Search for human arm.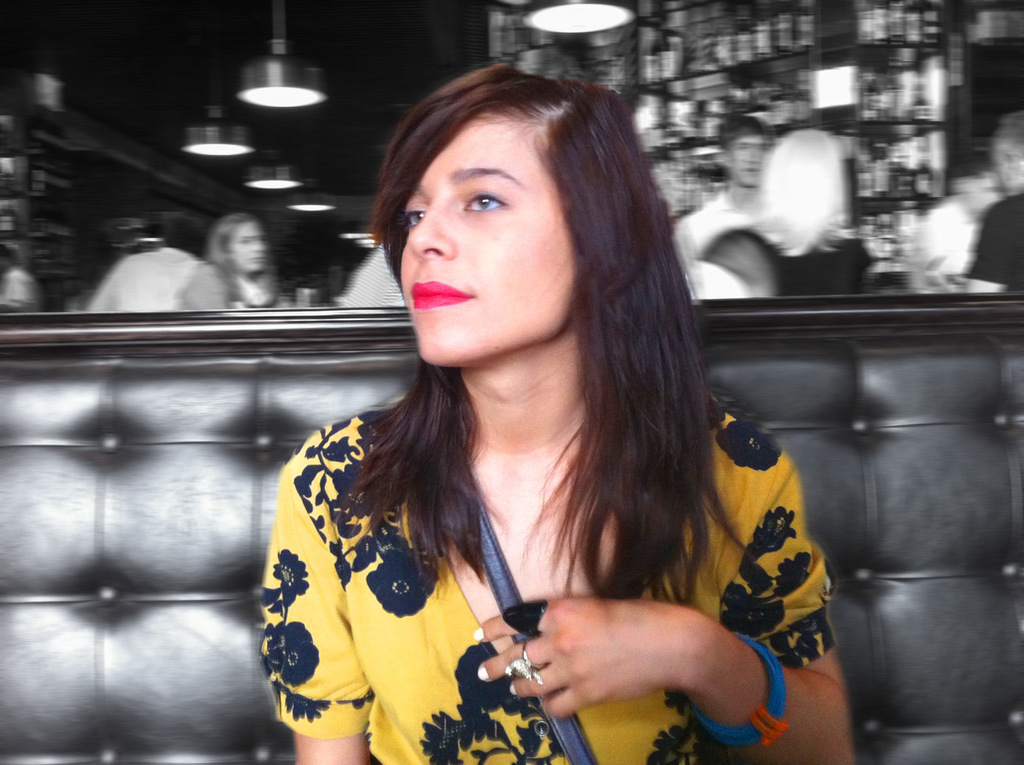
Found at x1=460, y1=469, x2=854, y2=762.
